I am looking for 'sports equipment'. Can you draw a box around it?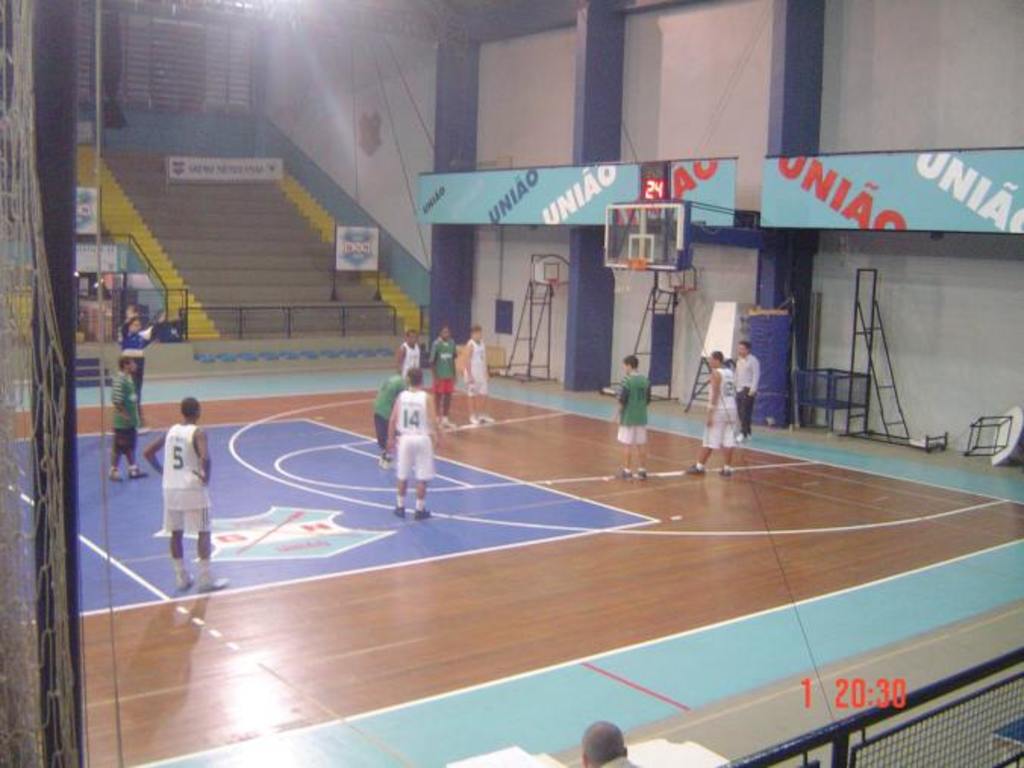
Sure, the bounding box is (x1=613, y1=256, x2=647, y2=285).
